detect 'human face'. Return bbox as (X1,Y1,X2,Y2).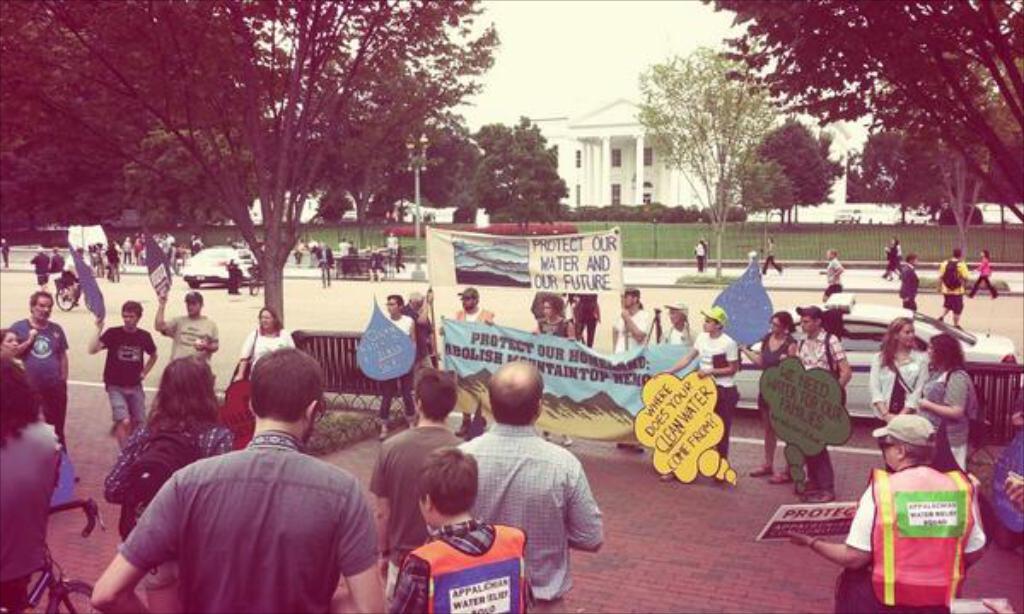
(0,331,17,355).
